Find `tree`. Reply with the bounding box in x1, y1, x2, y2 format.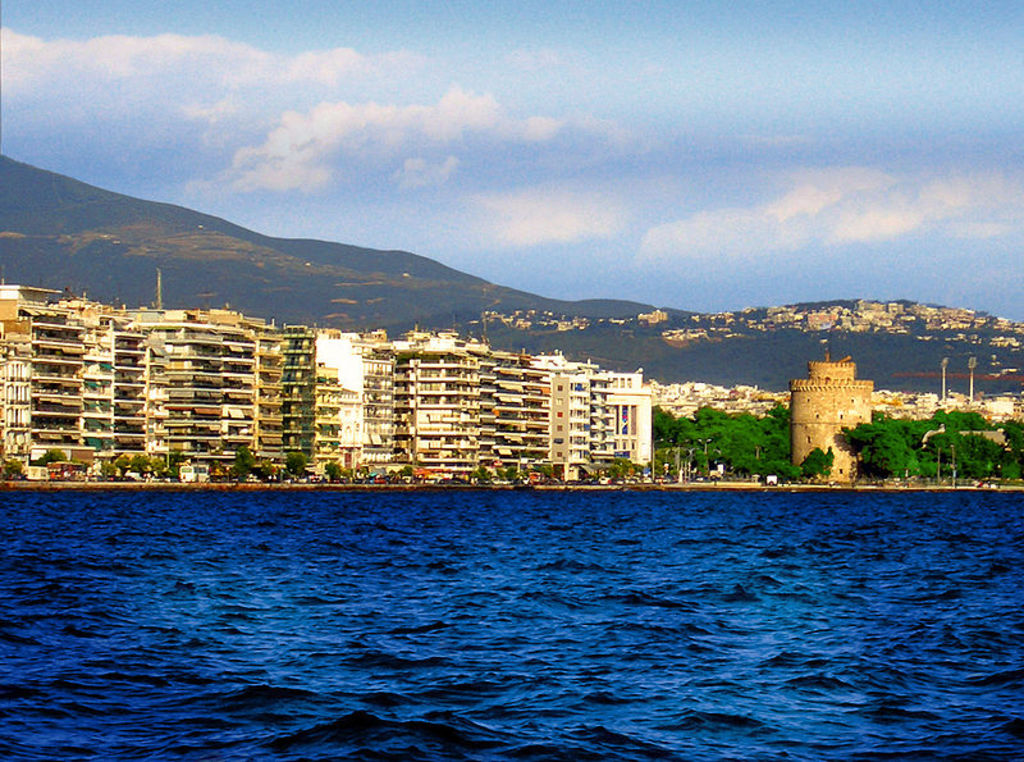
504, 461, 522, 484.
